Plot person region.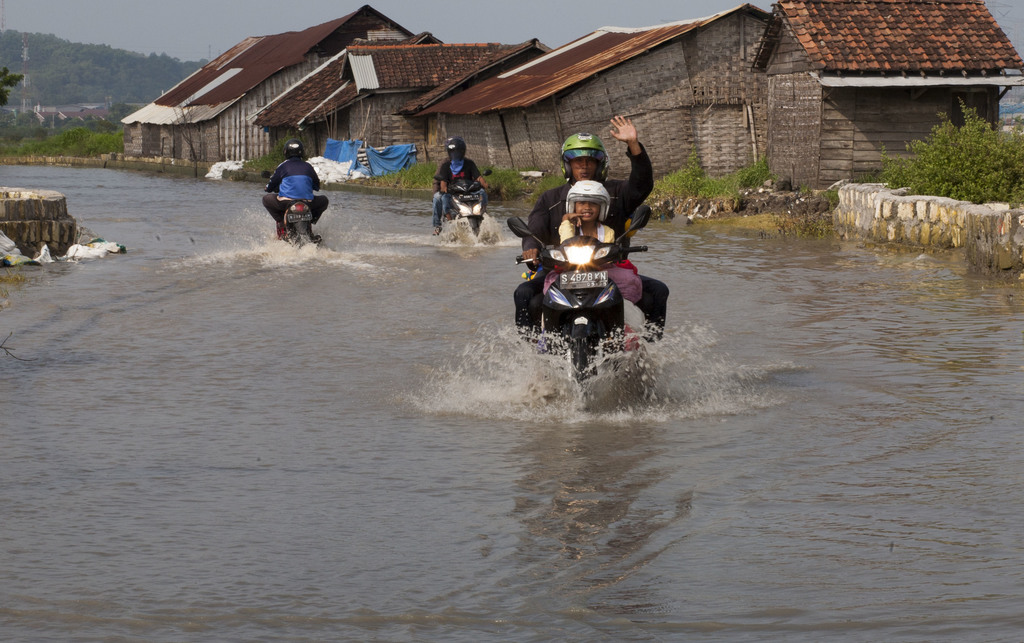
Plotted at Rect(260, 150, 323, 256).
